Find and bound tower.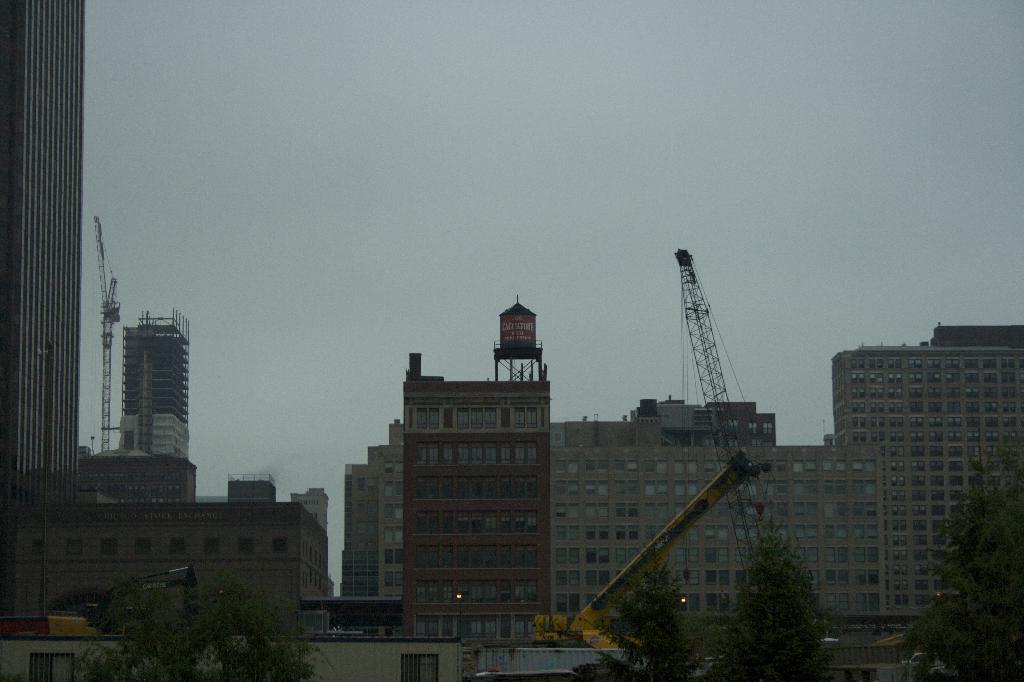
Bound: [404, 295, 545, 640].
